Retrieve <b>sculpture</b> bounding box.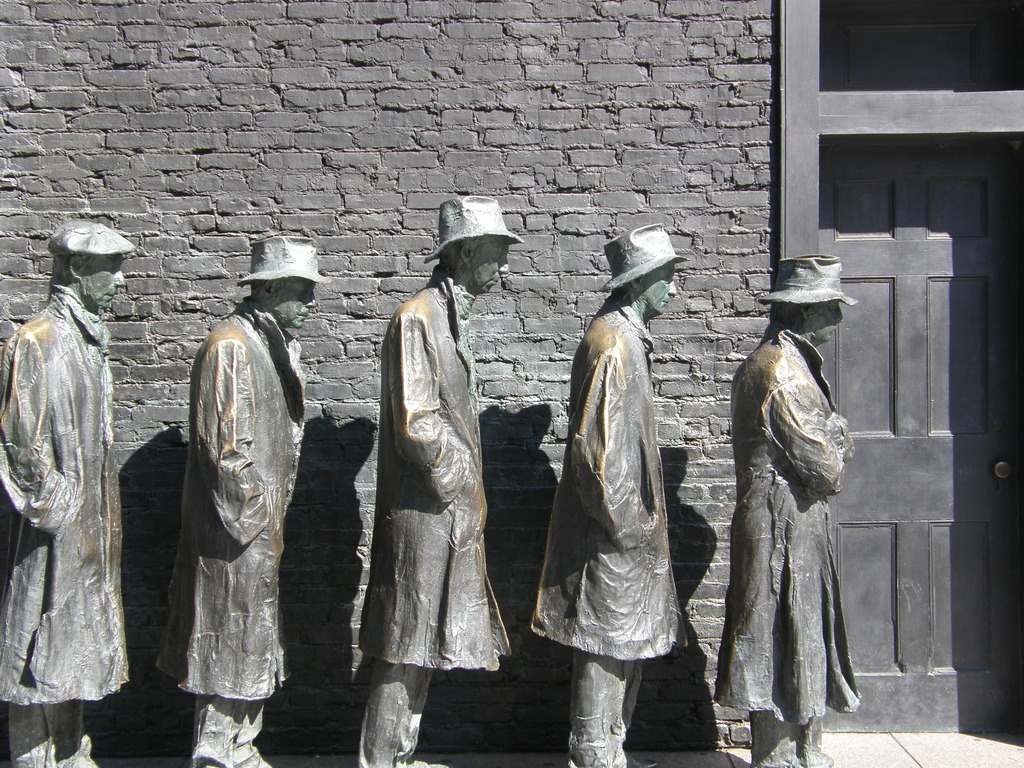
Bounding box: (356,199,518,752).
